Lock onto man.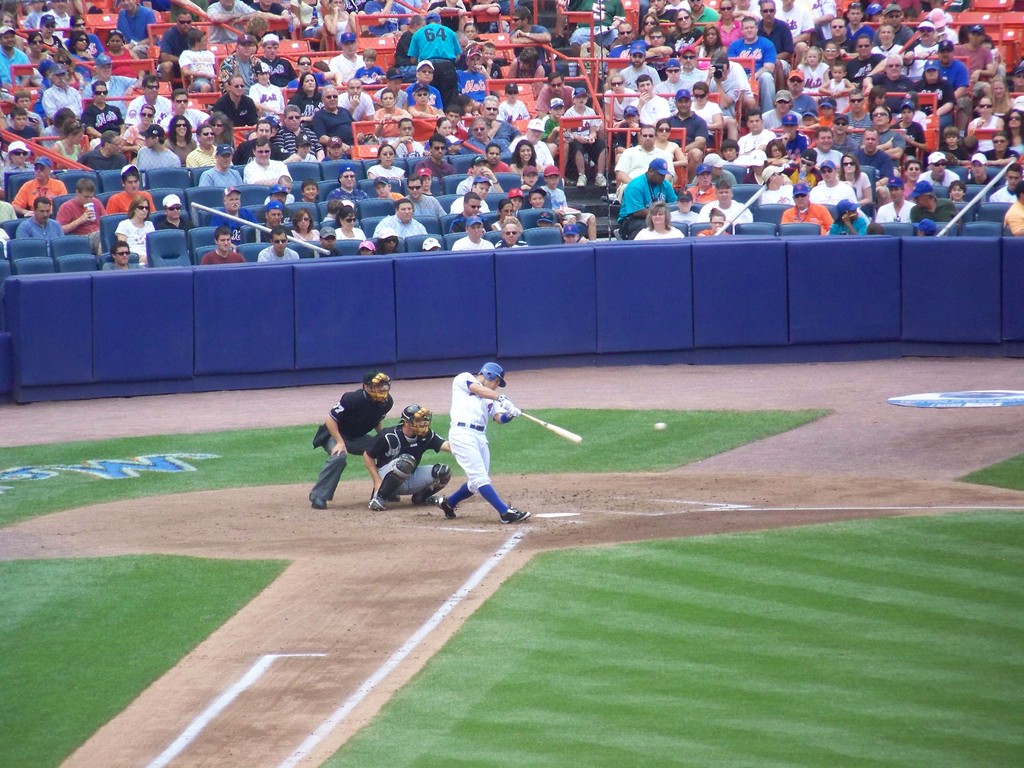
Locked: BBox(910, 26, 936, 58).
